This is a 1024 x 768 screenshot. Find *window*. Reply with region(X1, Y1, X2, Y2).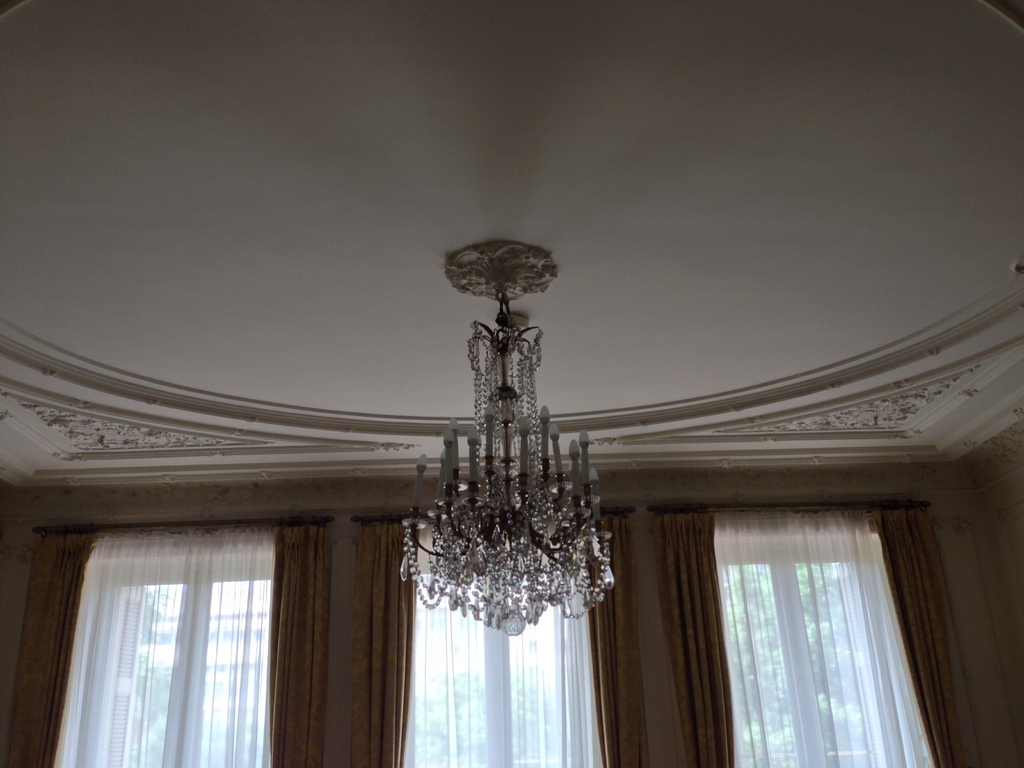
region(48, 523, 274, 767).
